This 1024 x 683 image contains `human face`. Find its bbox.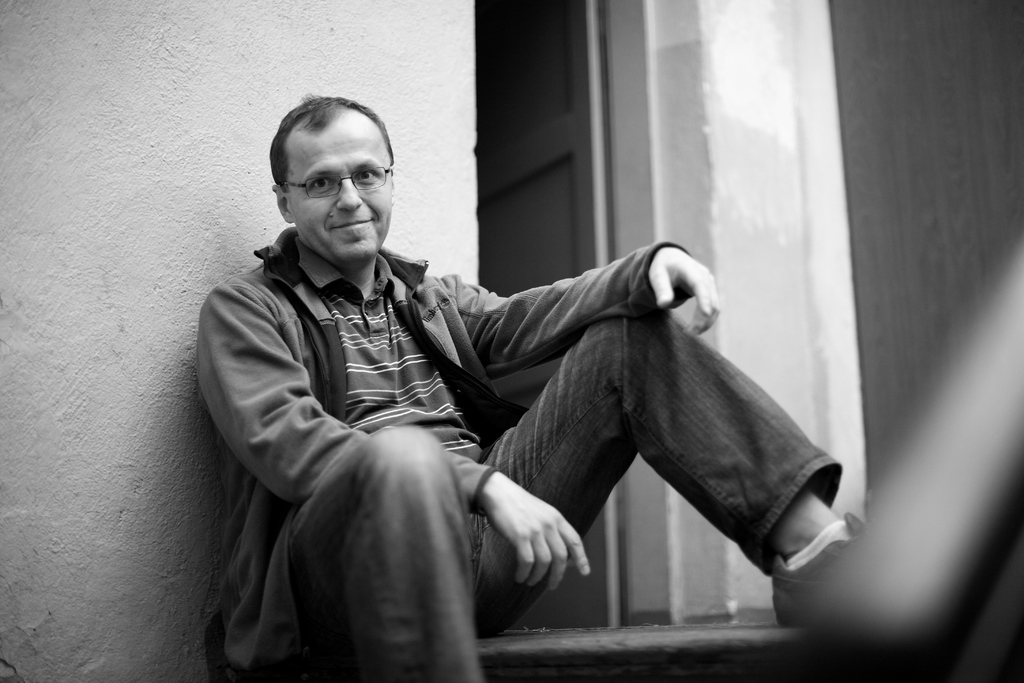
<region>282, 110, 392, 256</region>.
